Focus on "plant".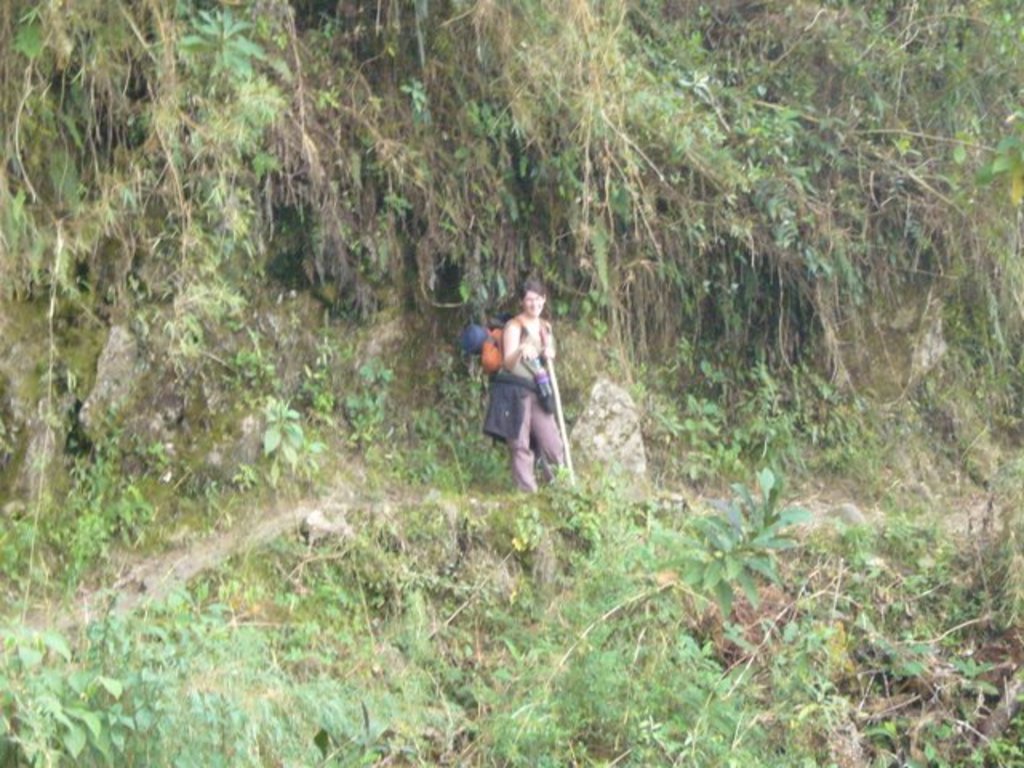
Focused at <region>3, 458, 1022, 766</region>.
